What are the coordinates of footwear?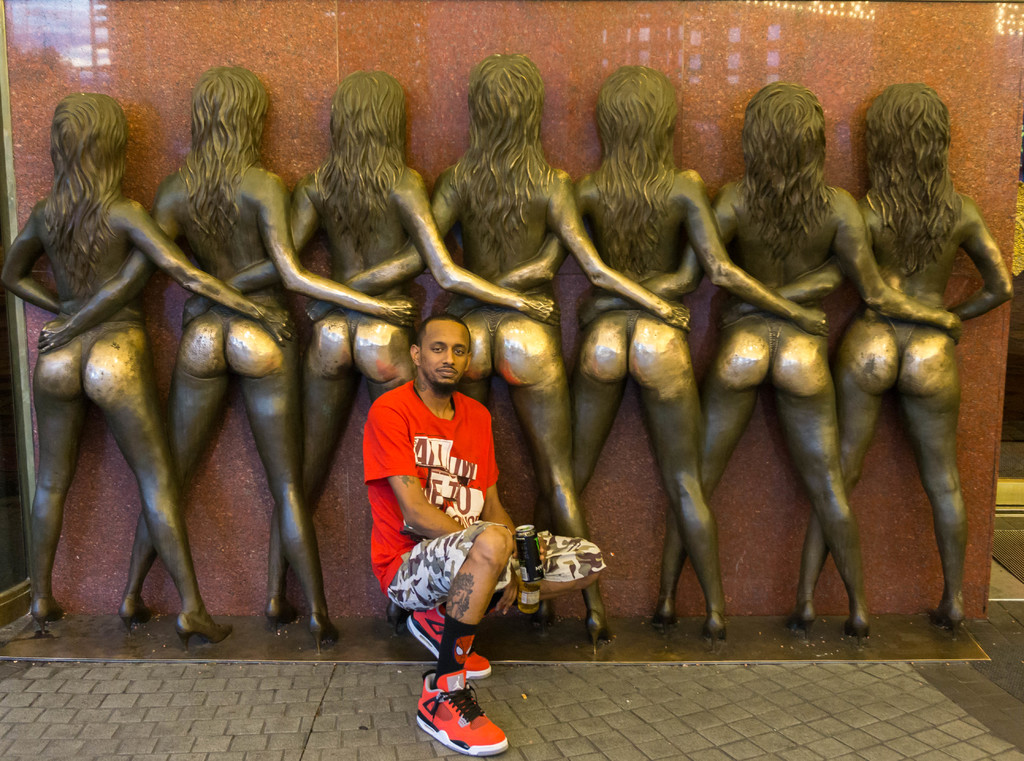
rect(119, 593, 152, 631).
